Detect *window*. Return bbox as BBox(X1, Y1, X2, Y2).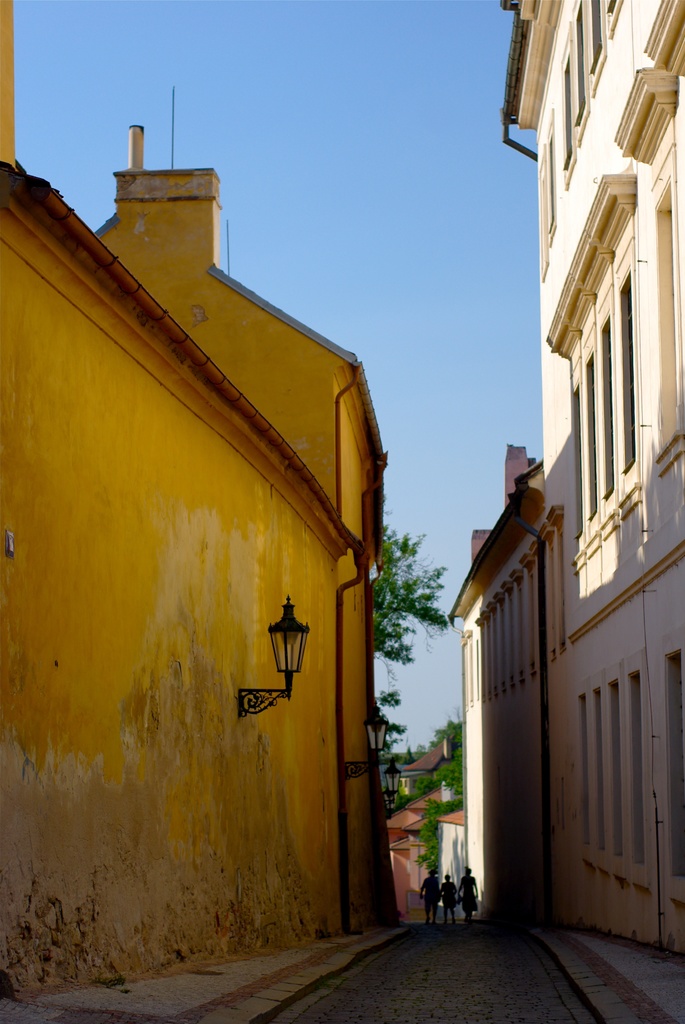
BBox(585, 349, 598, 519).
